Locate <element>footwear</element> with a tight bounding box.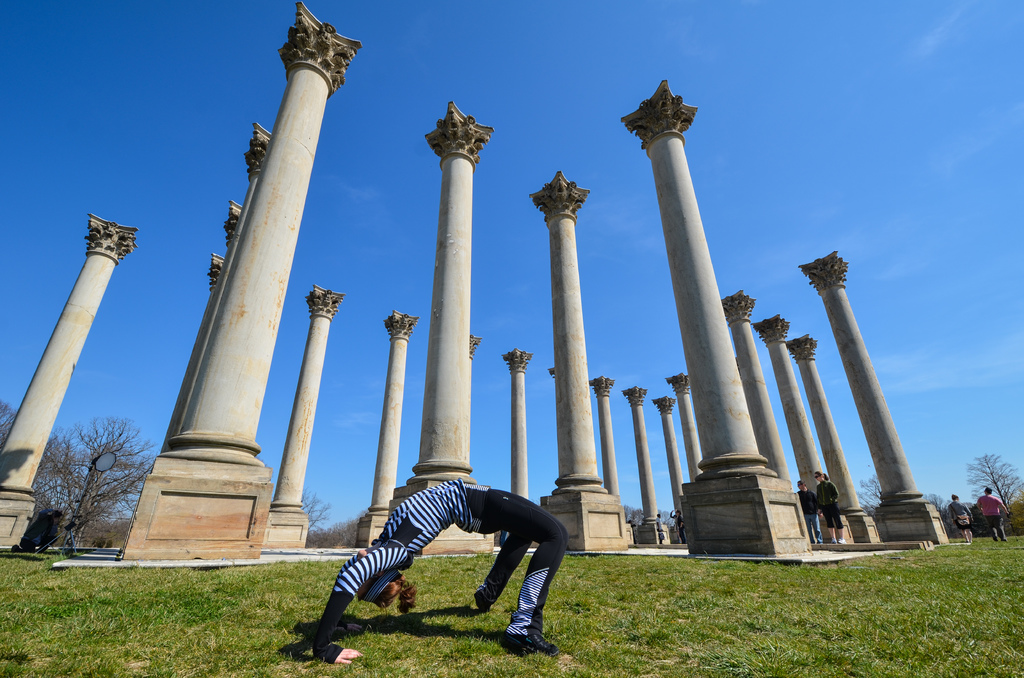
bbox(472, 591, 491, 611).
